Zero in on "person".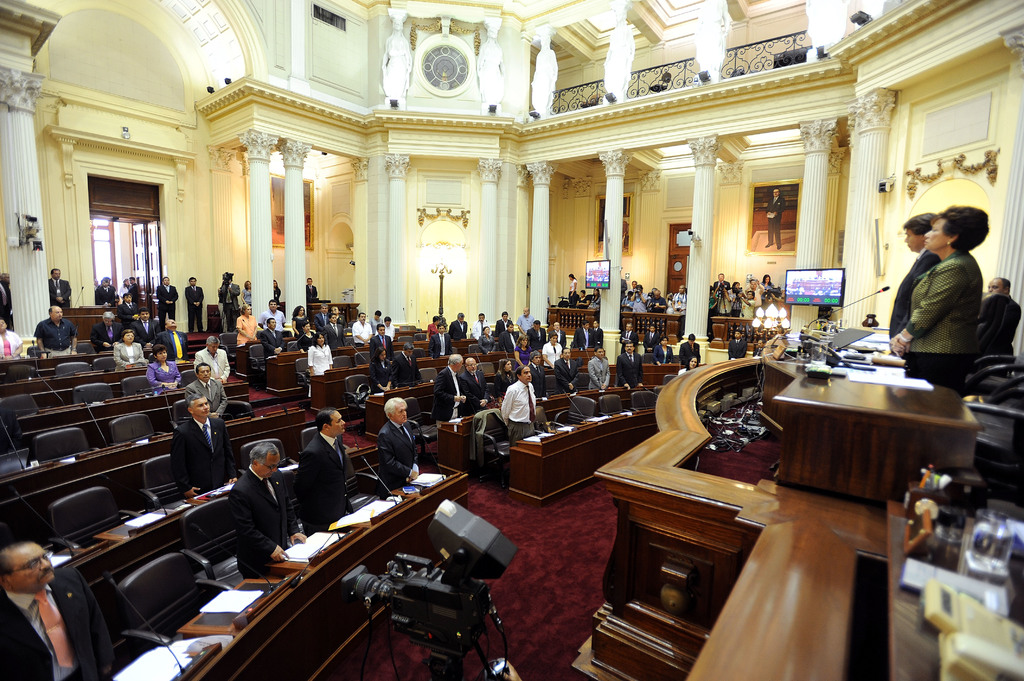
Zeroed in: l=653, t=335, r=675, b=365.
